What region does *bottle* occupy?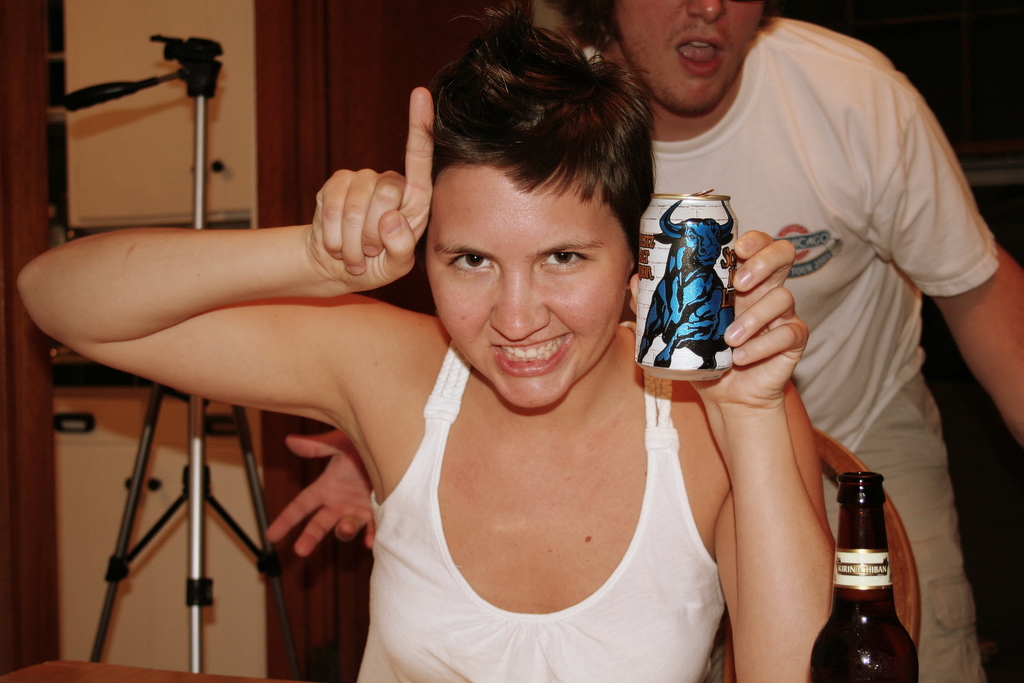
[x1=810, y1=475, x2=919, y2=682].
